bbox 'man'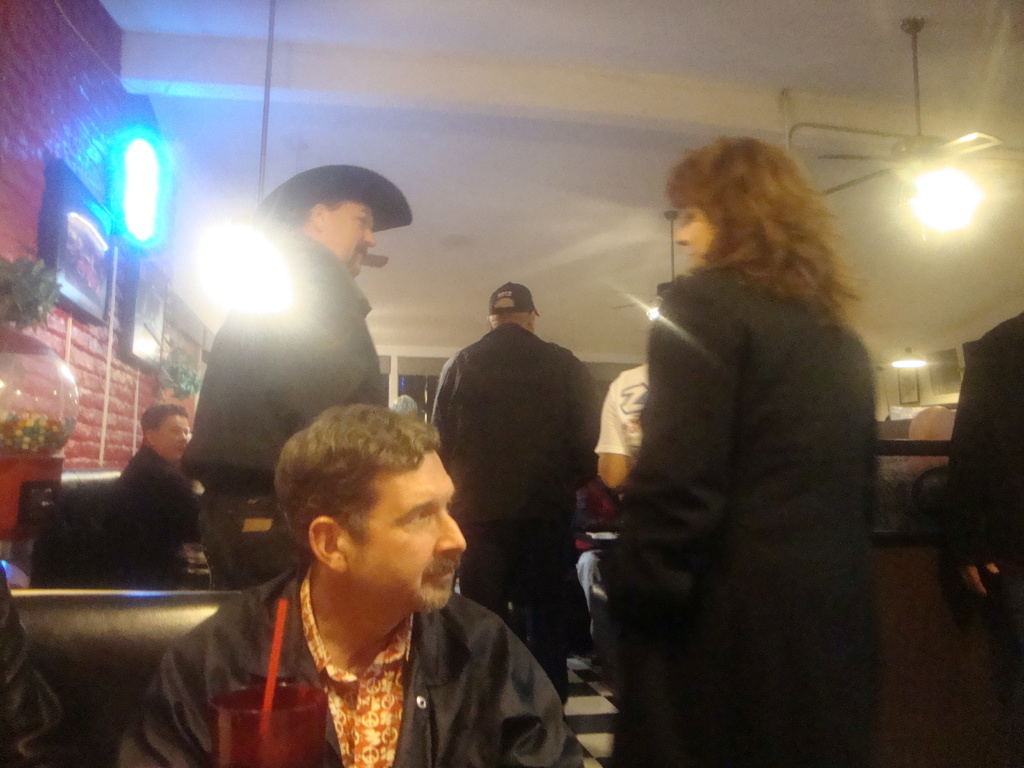
box=[177, 168, 407, 594]
